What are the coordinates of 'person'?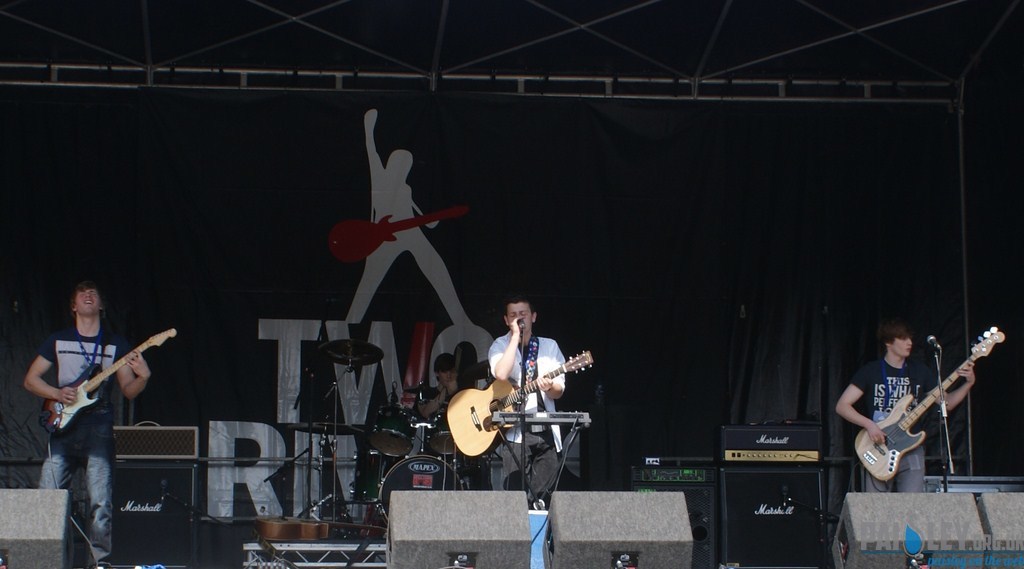
[x1=416, y1=347, x2=486, y2=488].
